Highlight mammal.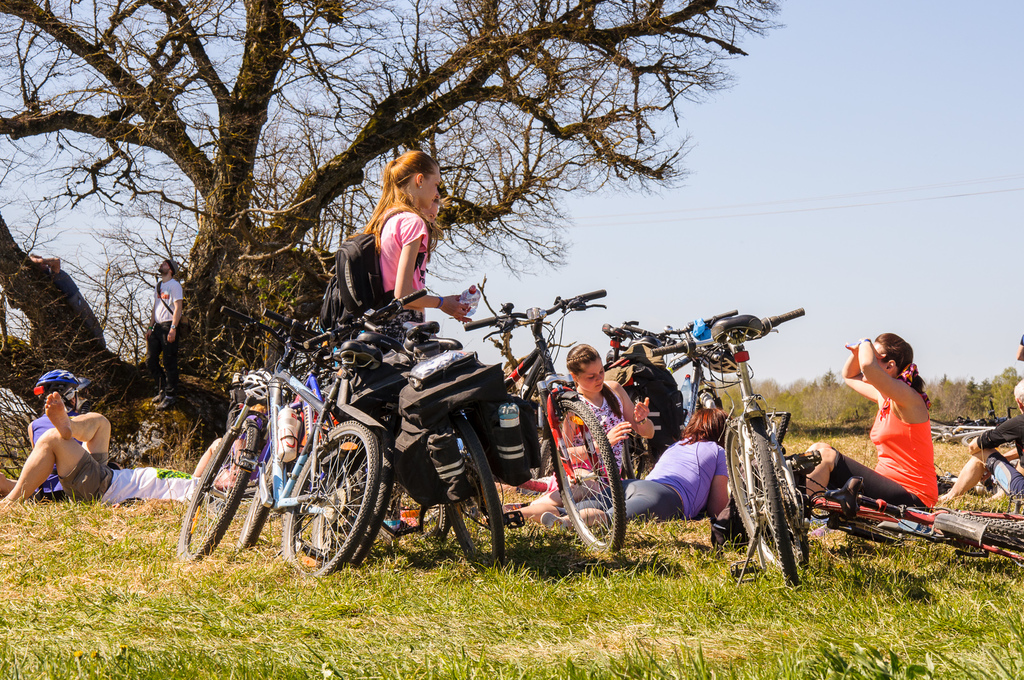
Highlighted region: {"x1": 1018, "y1": 335, "x2": 1023, "y2": 362}.
